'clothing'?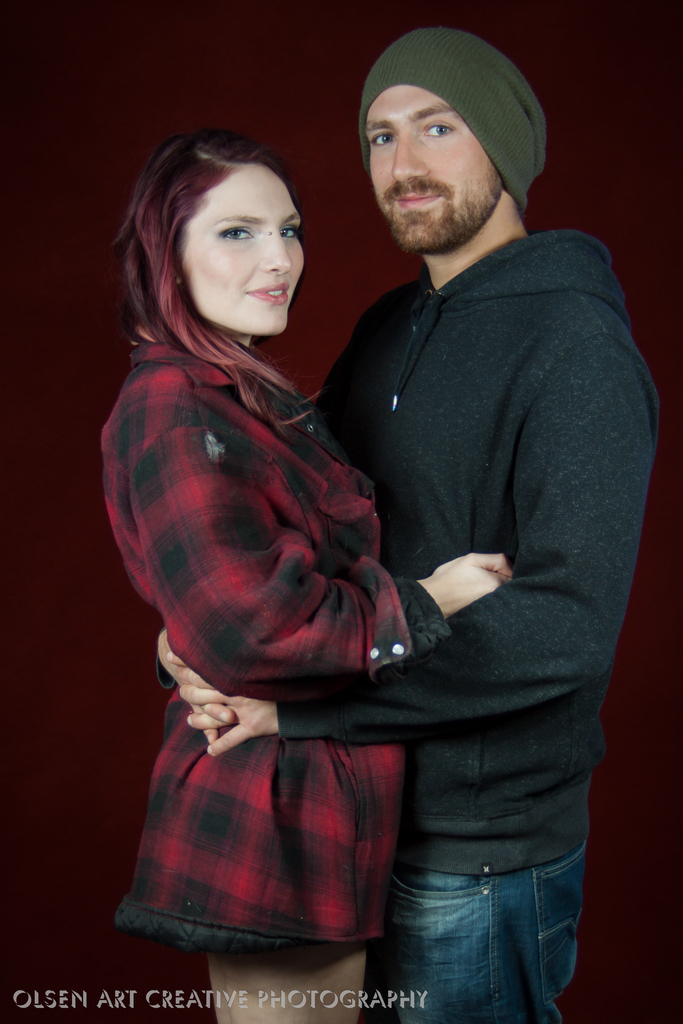
(x1=370, y1=20, x2=548, y2=206)
